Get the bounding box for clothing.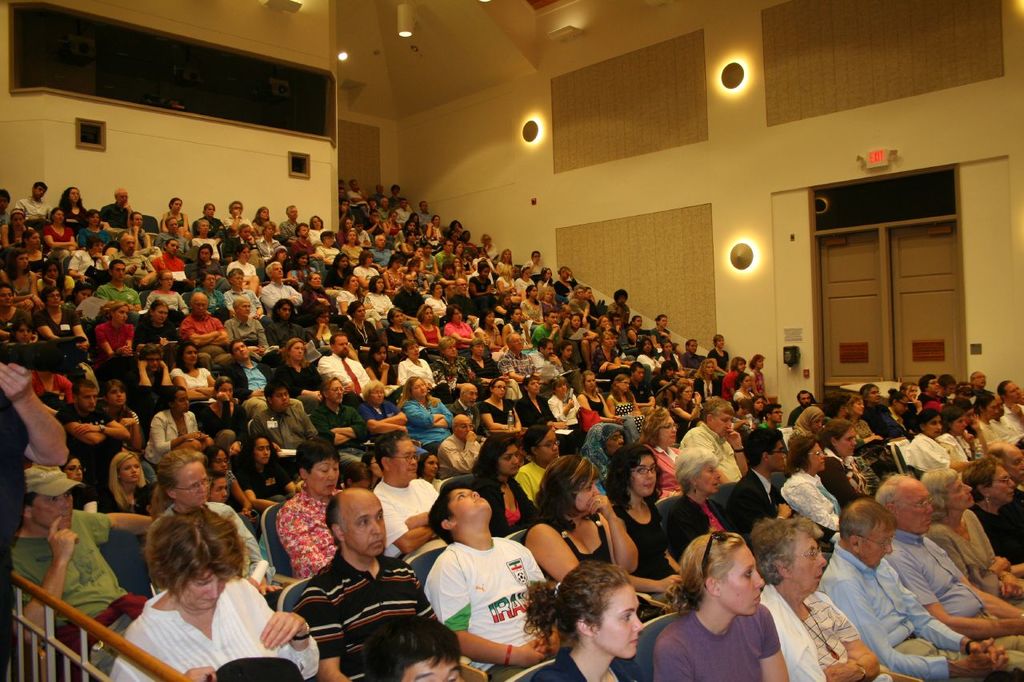
327/266/350/282.
